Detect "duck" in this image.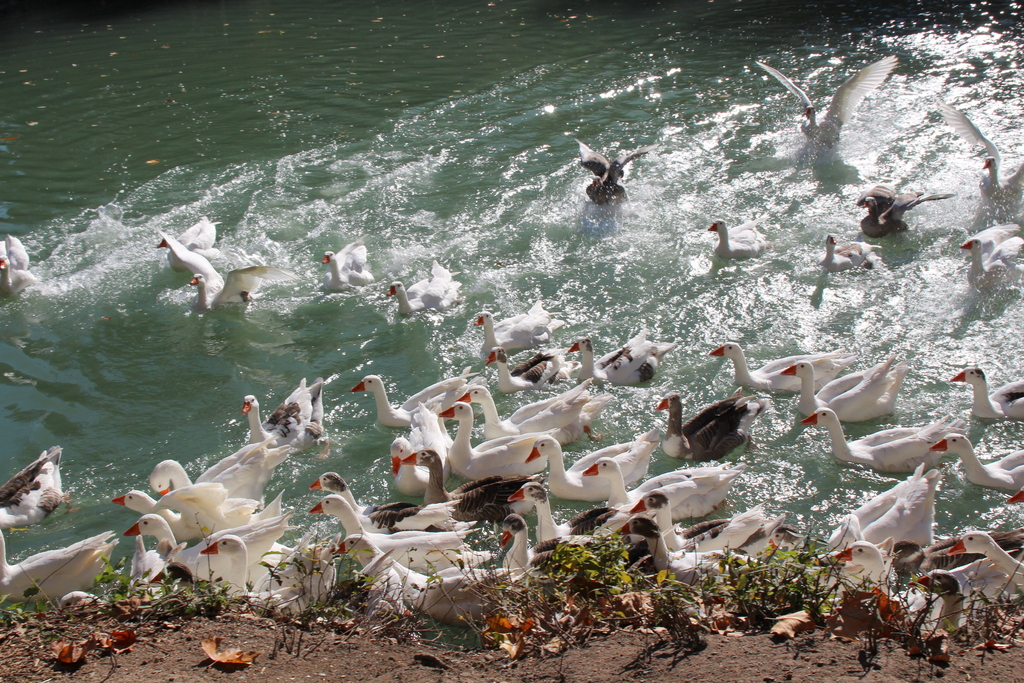
Detection: (x1=561, y1=335, x2=681, y2=398).
